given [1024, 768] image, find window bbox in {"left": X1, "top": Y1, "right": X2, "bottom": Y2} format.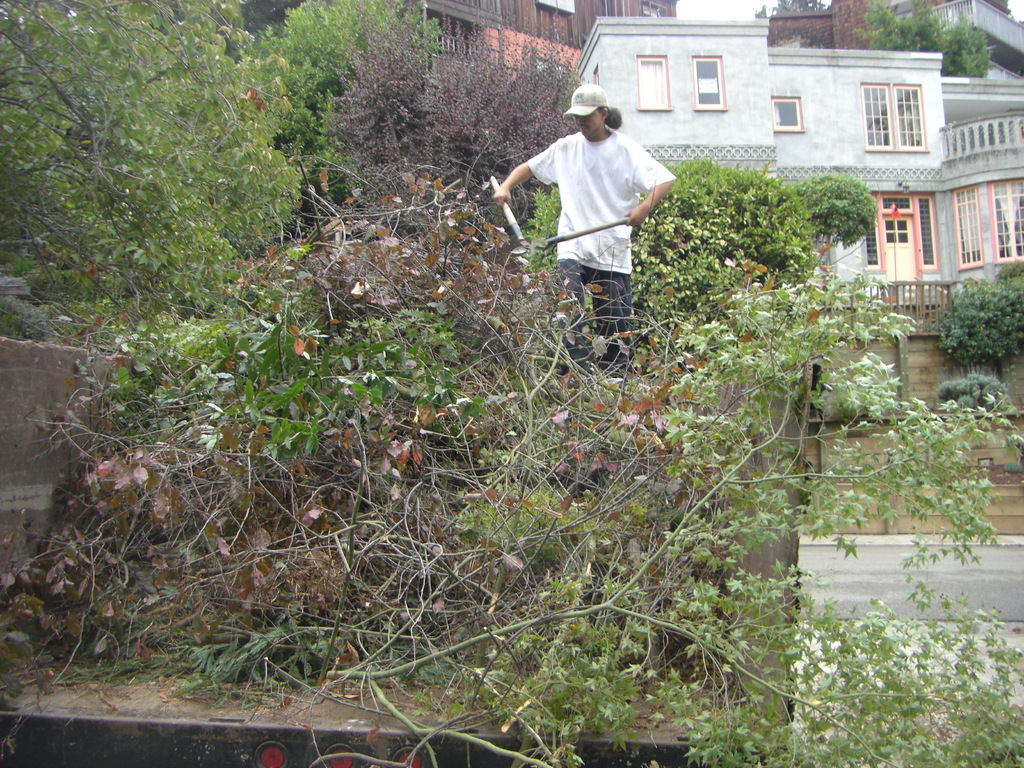
{"left": 638, "top": 52, "right": 670, "bottom": 108}.
